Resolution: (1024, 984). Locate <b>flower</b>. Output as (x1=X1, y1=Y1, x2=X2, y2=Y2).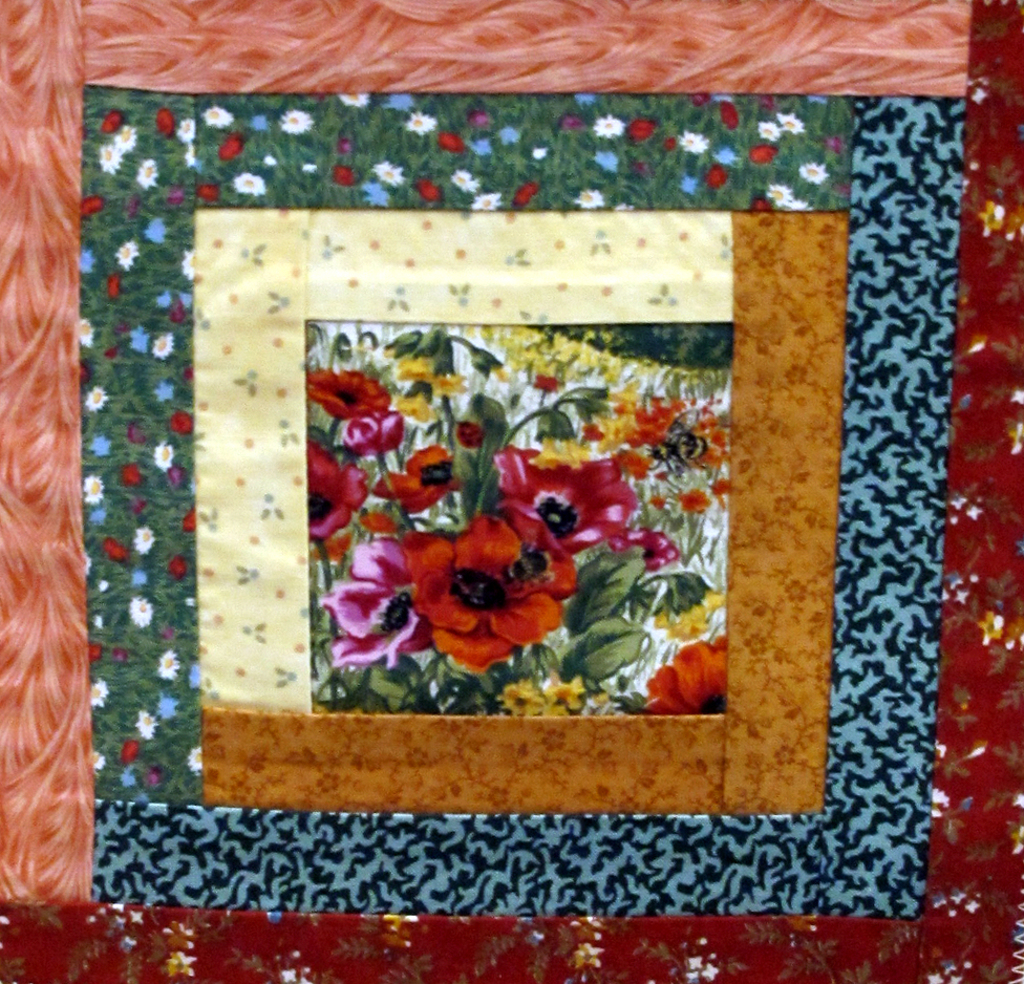
(x1=115, y1=129, x2=137, y2=157).
